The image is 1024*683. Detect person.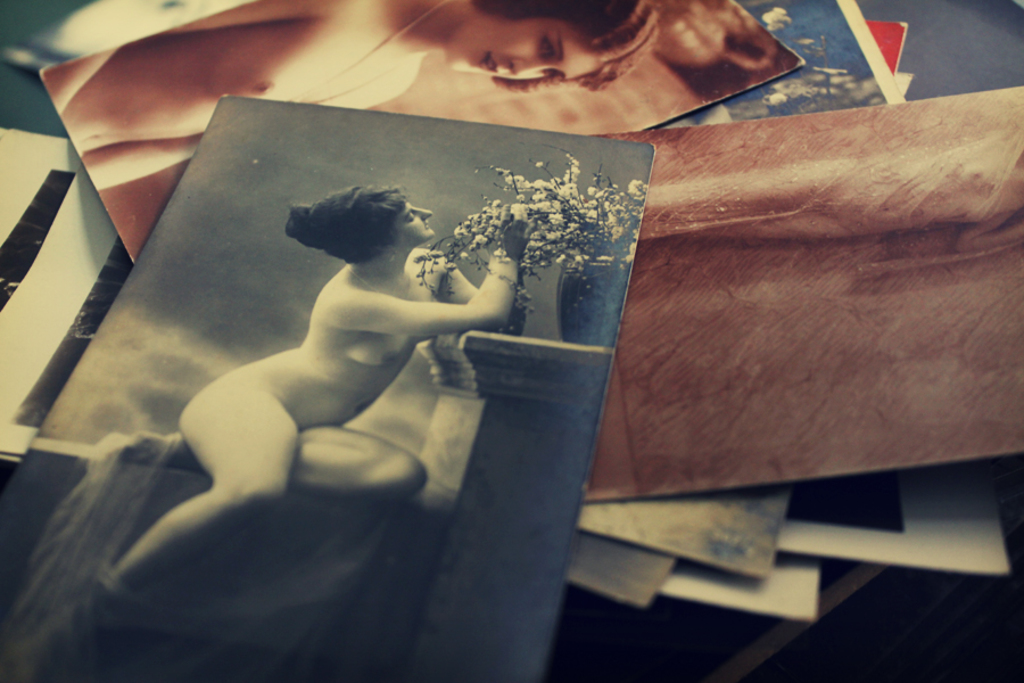
Detection: pyautogui.locateOnScreen(38, 0, 664, 199).
